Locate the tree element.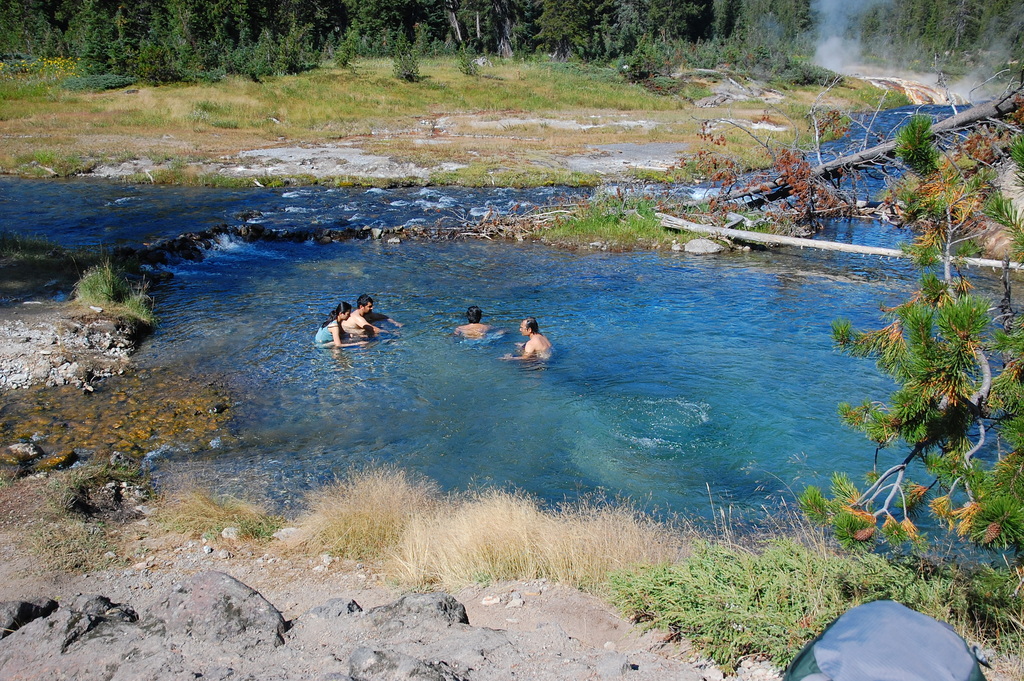
Element bbox: 815,100,1003,600.
